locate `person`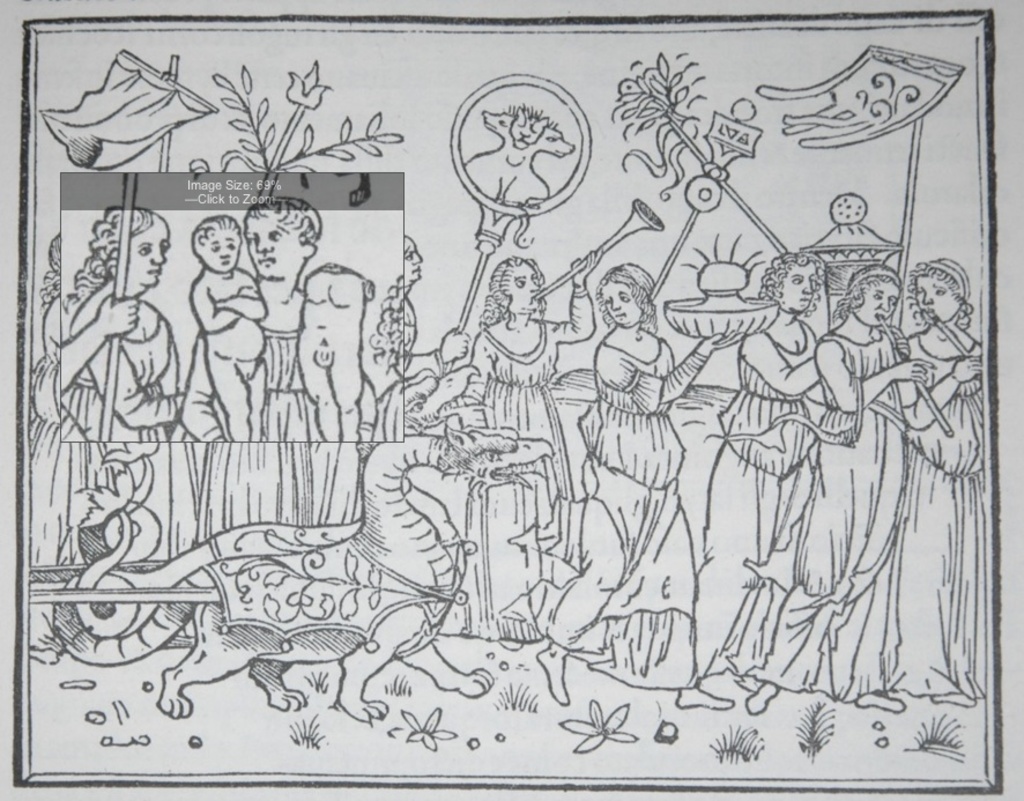
188,218,270,448
